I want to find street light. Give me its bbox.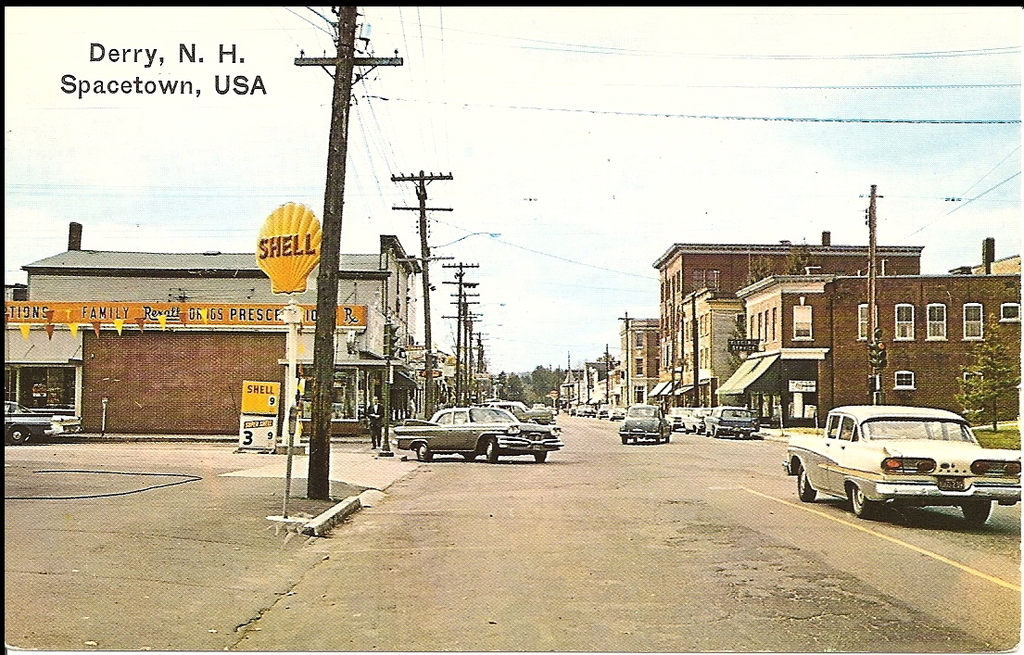
[387,169,510,415].
